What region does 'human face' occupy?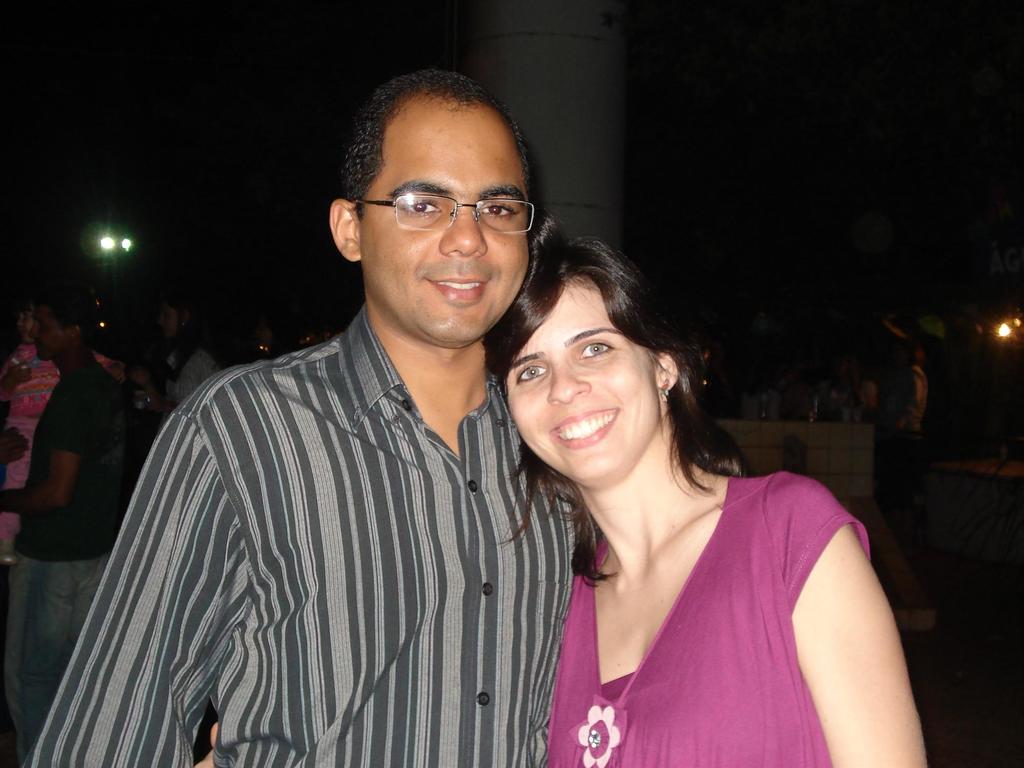
[left=15, top=311, right=35, bottom=336].
